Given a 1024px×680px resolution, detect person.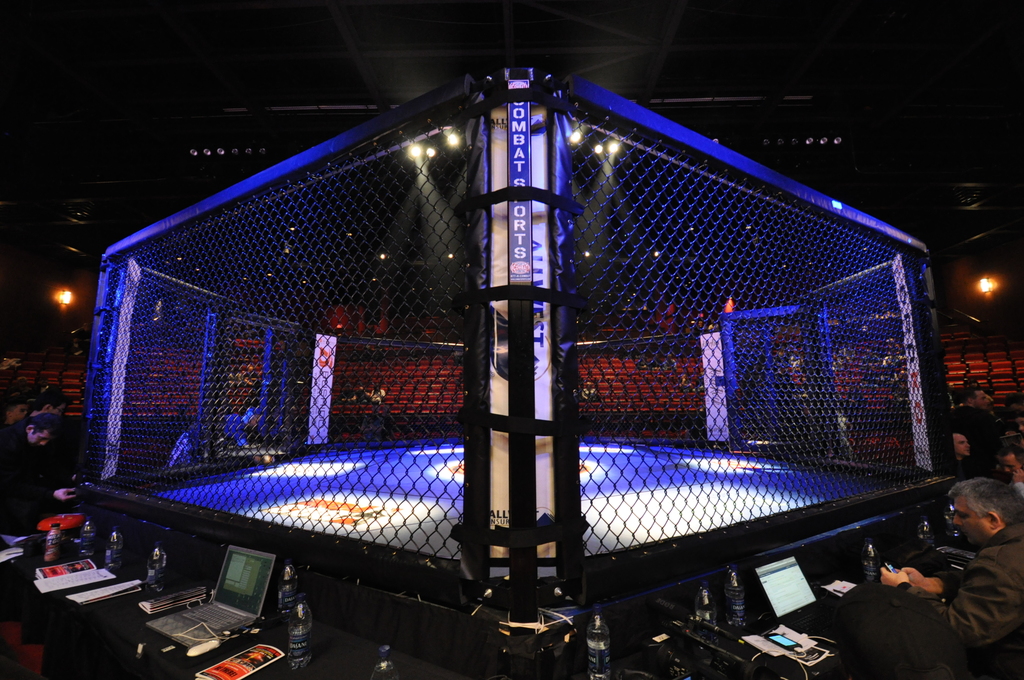
l=225, t=409, r=260, b=446.
